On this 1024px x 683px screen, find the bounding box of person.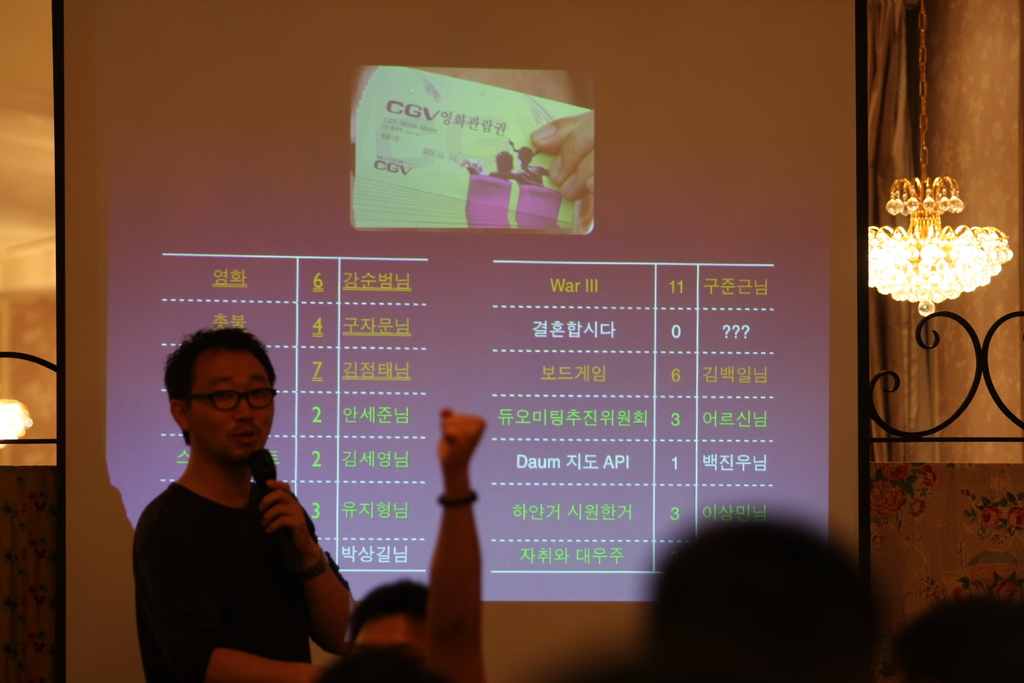
Bounding box: (641,519,884,682).
